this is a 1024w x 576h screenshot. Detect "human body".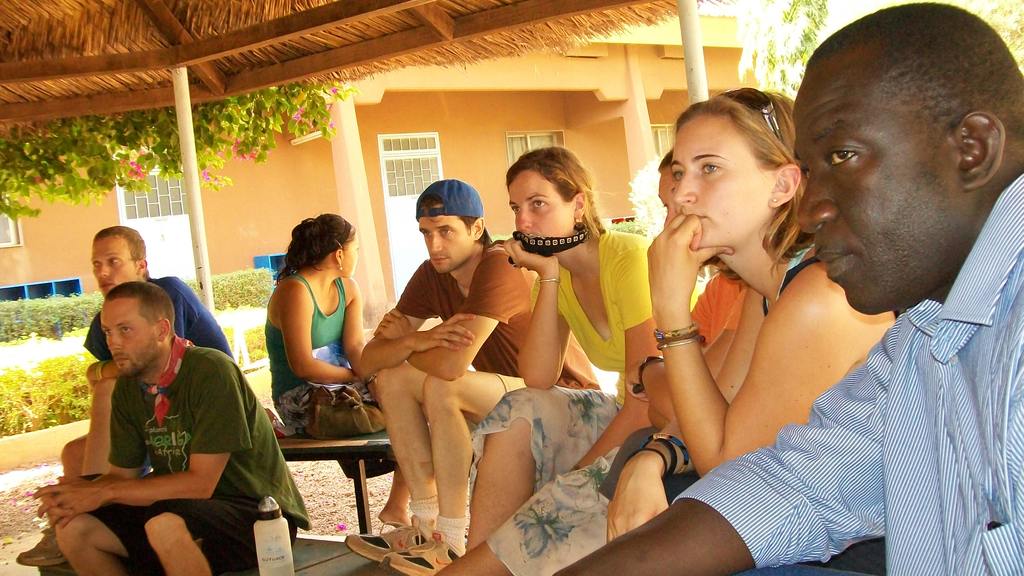
box=[263, 211, 412, 533].
